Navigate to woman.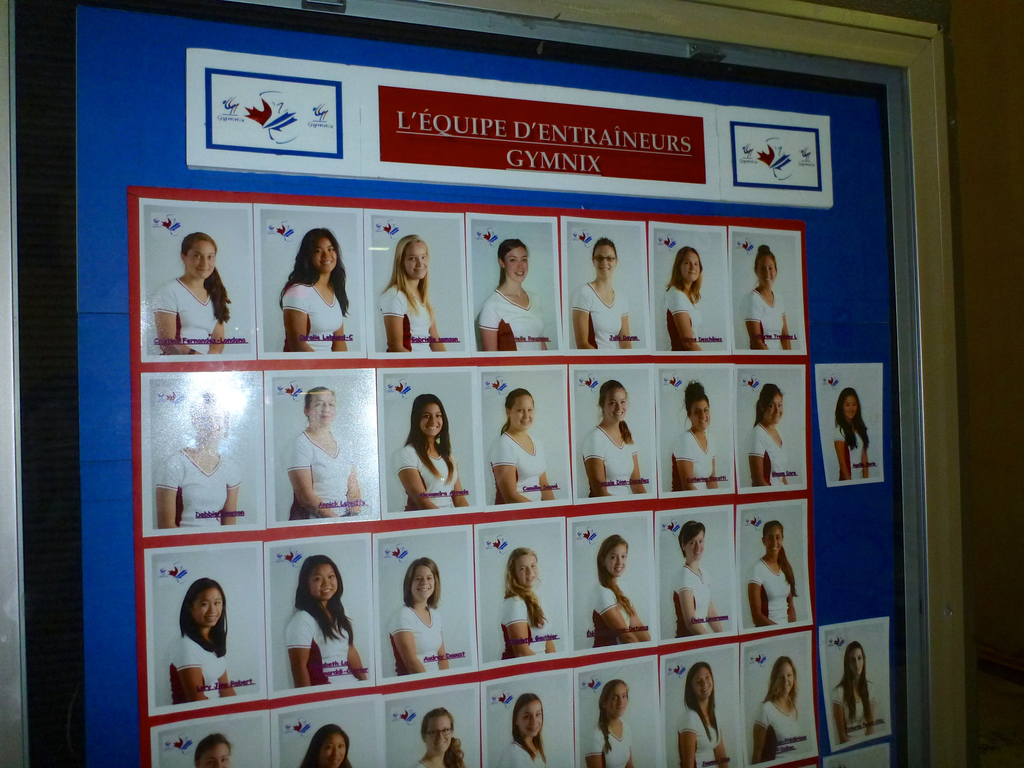
Navigation target: [left=744, top=244, right=793, bottom=351].
